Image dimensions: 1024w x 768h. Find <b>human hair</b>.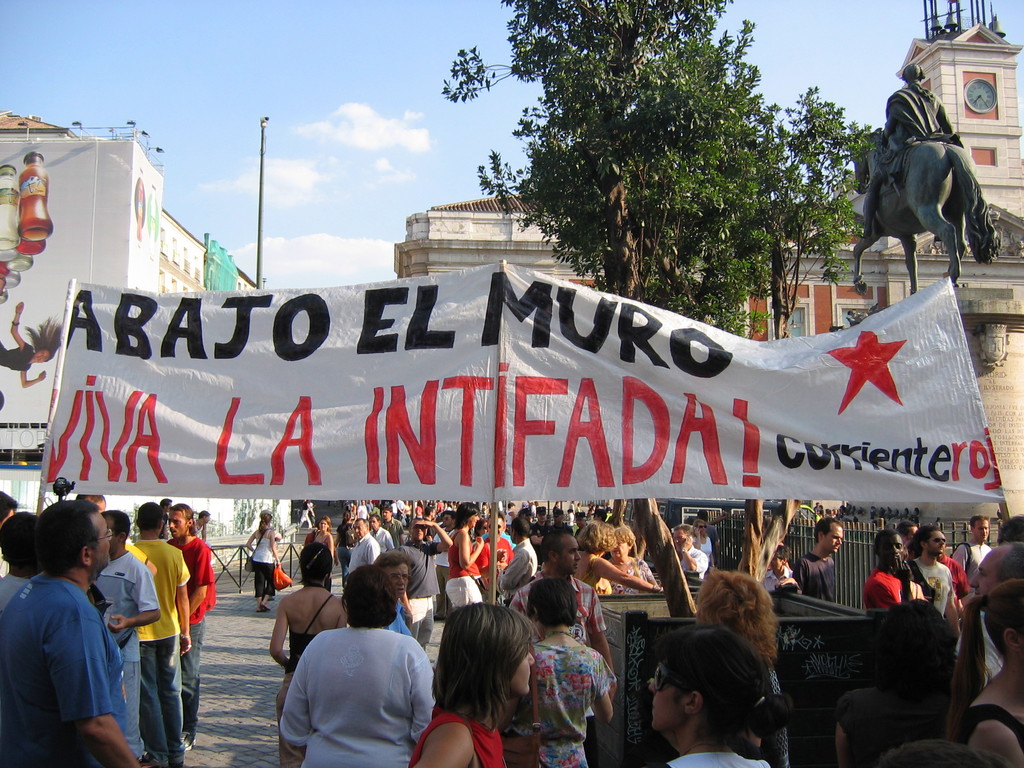
select_region(0, 508, 38, 567).
